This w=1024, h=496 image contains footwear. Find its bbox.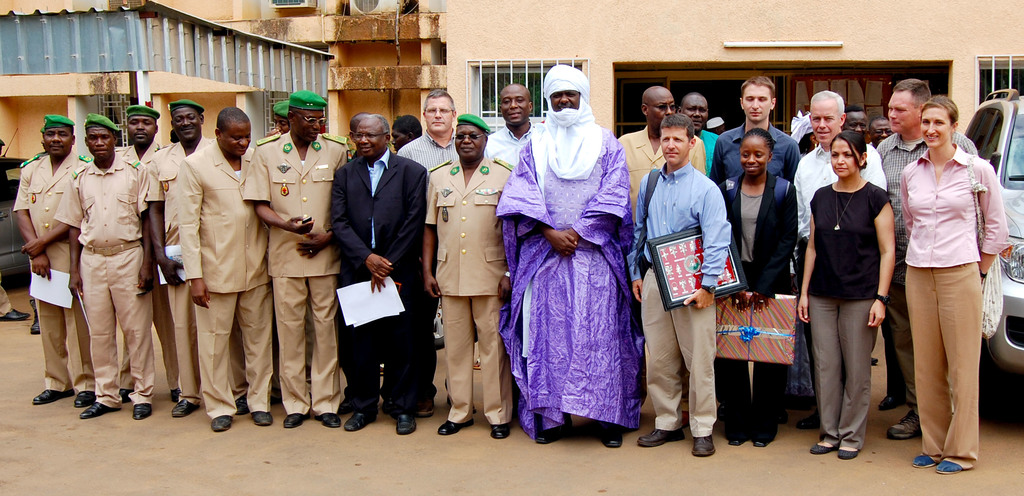
bbox(170, 398, 196, 416).
